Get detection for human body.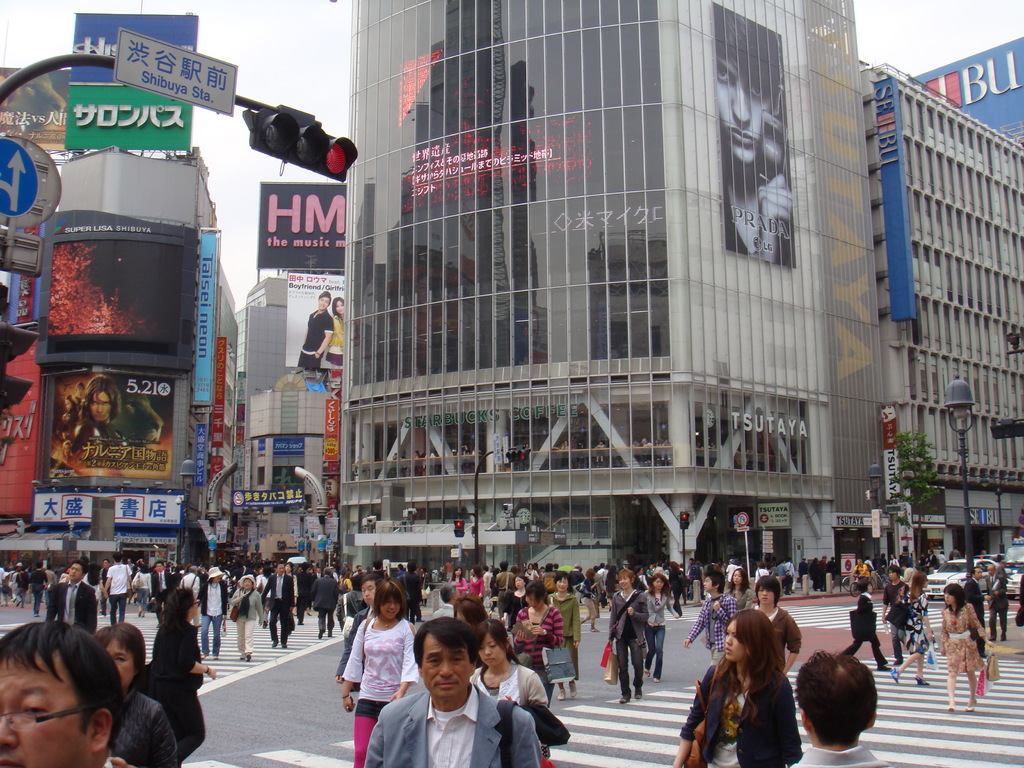
Detection: x1=150 y1=563 x2=175 y2=613.
